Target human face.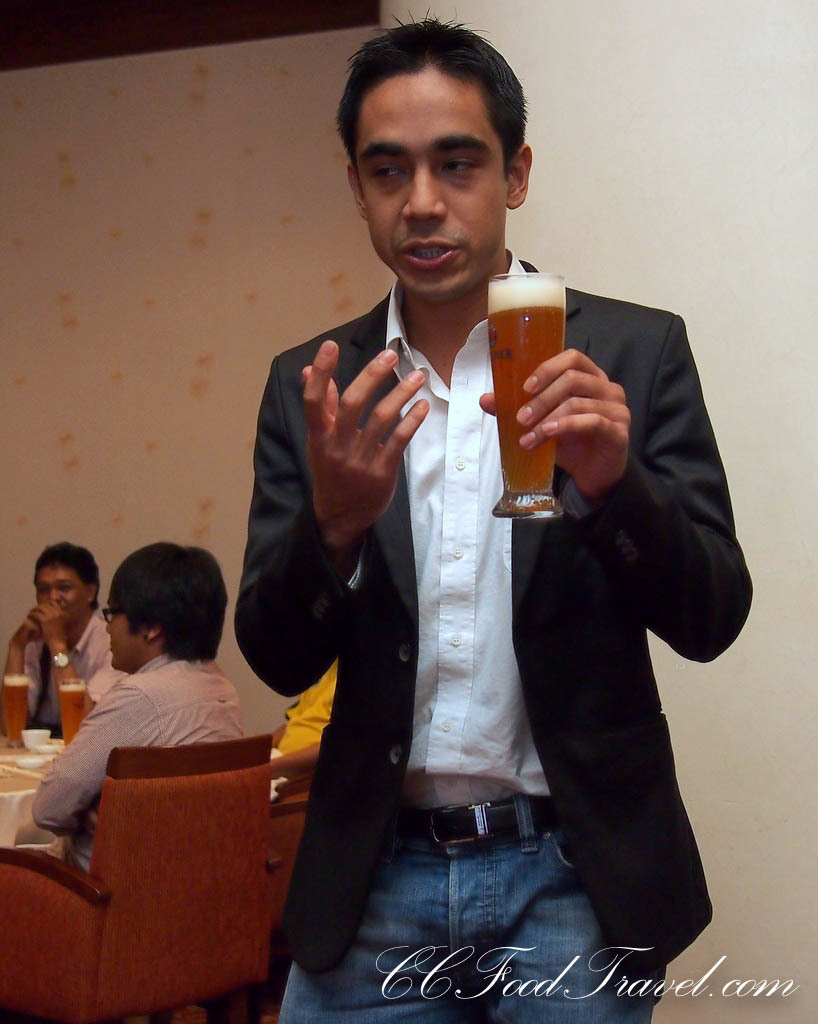
Target region: {"x1": 32, "y1": 563, "x2": 71, "y2": 625}.
